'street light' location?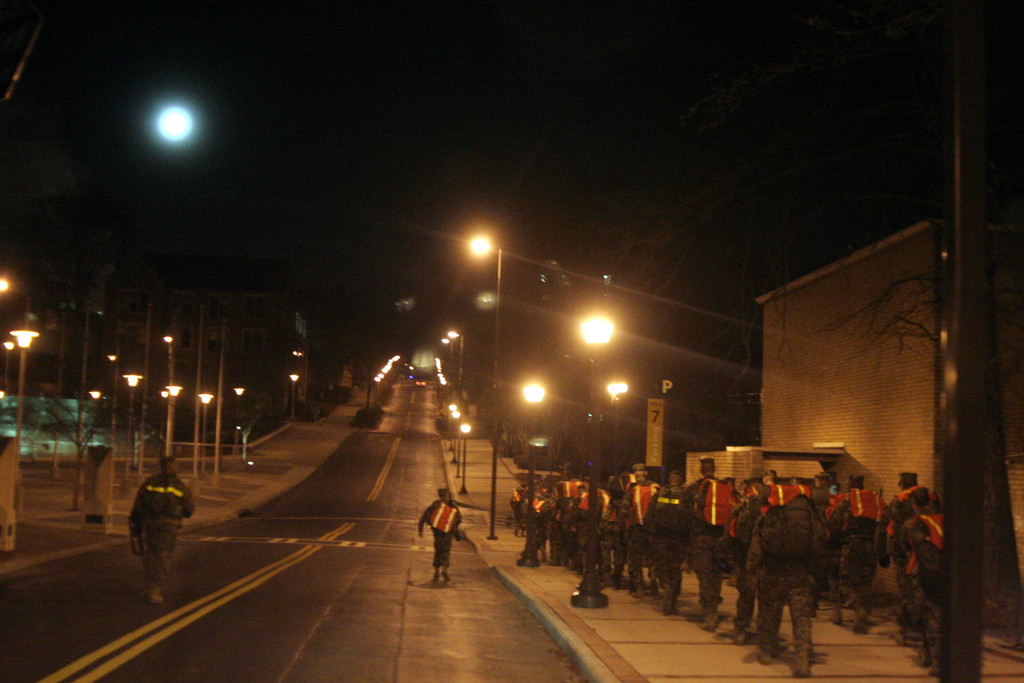
442, 336, 456, 391
